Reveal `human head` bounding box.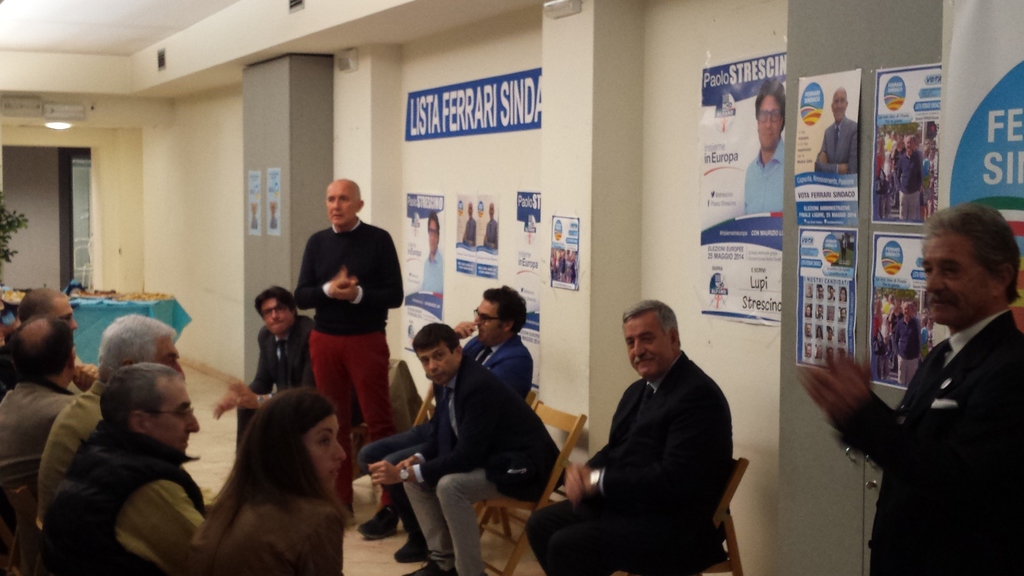
Revealed: [799,323,808,335].
